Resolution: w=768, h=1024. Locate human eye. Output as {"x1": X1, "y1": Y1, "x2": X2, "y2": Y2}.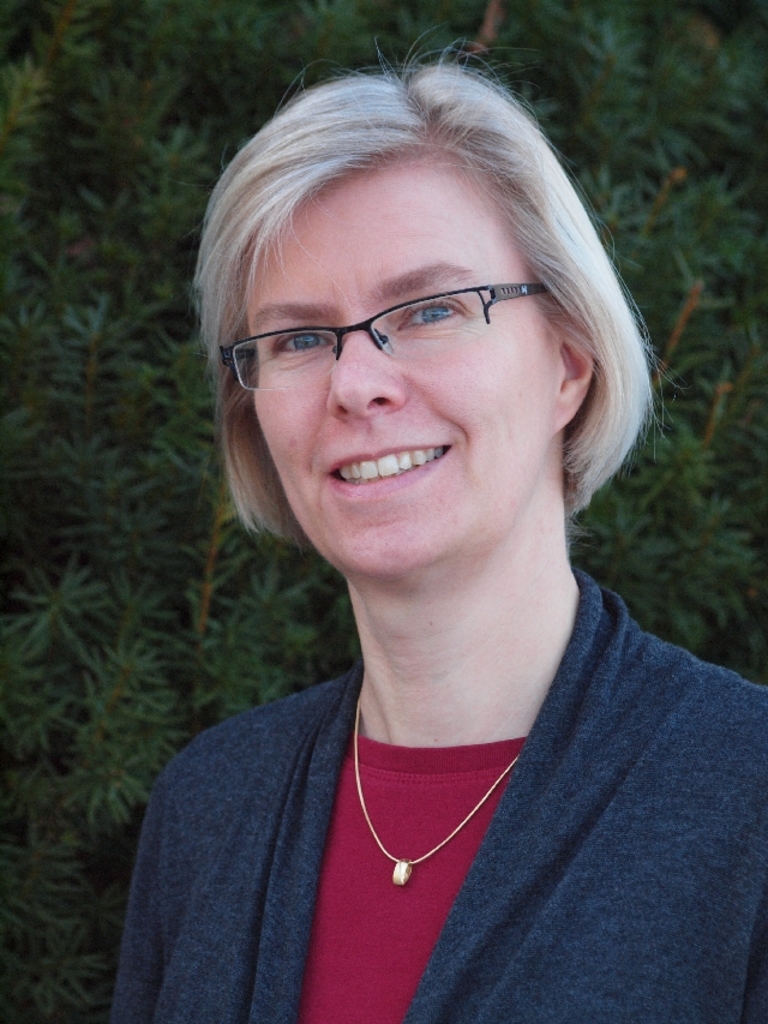
{"x1": 266, "y1": 323, "x2": 336, "y2": 360}.
